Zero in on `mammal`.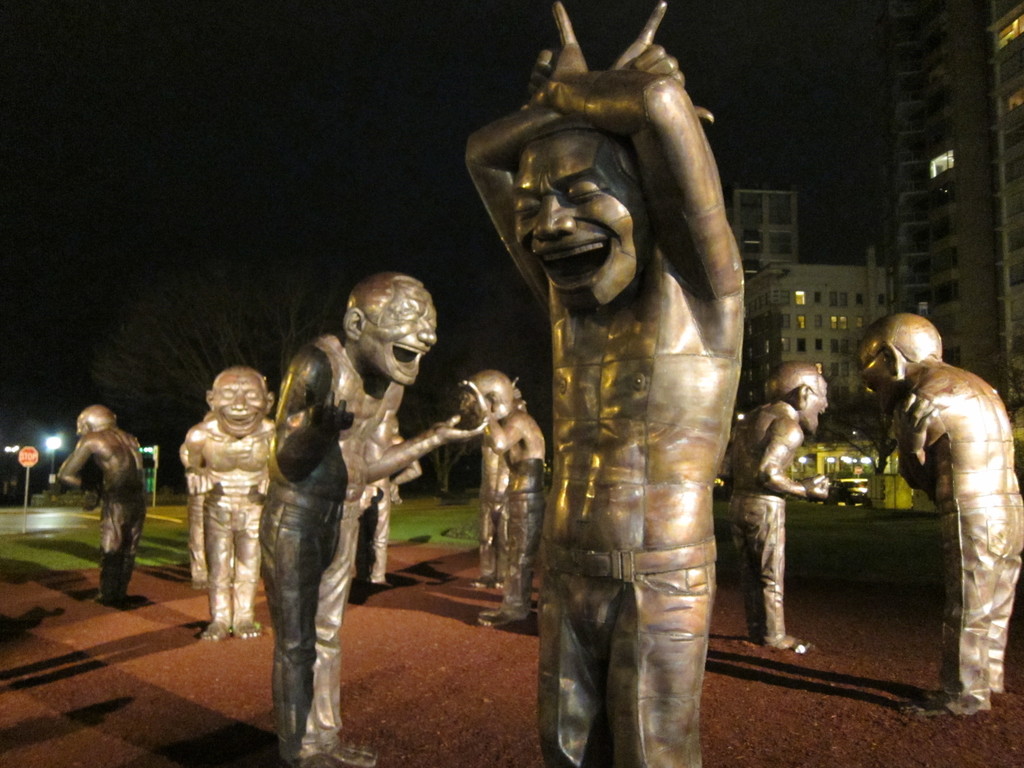
Zeroed in: <region>456, 367, 550, 619</region>.
